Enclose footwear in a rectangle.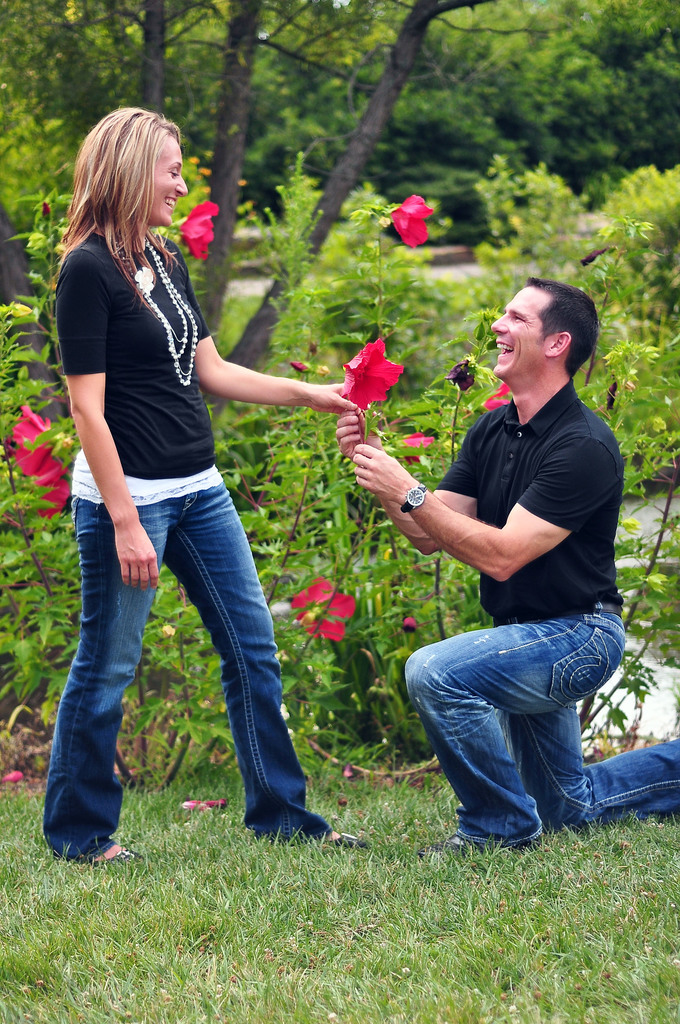
l=289, t=821, r=369, b=847.
